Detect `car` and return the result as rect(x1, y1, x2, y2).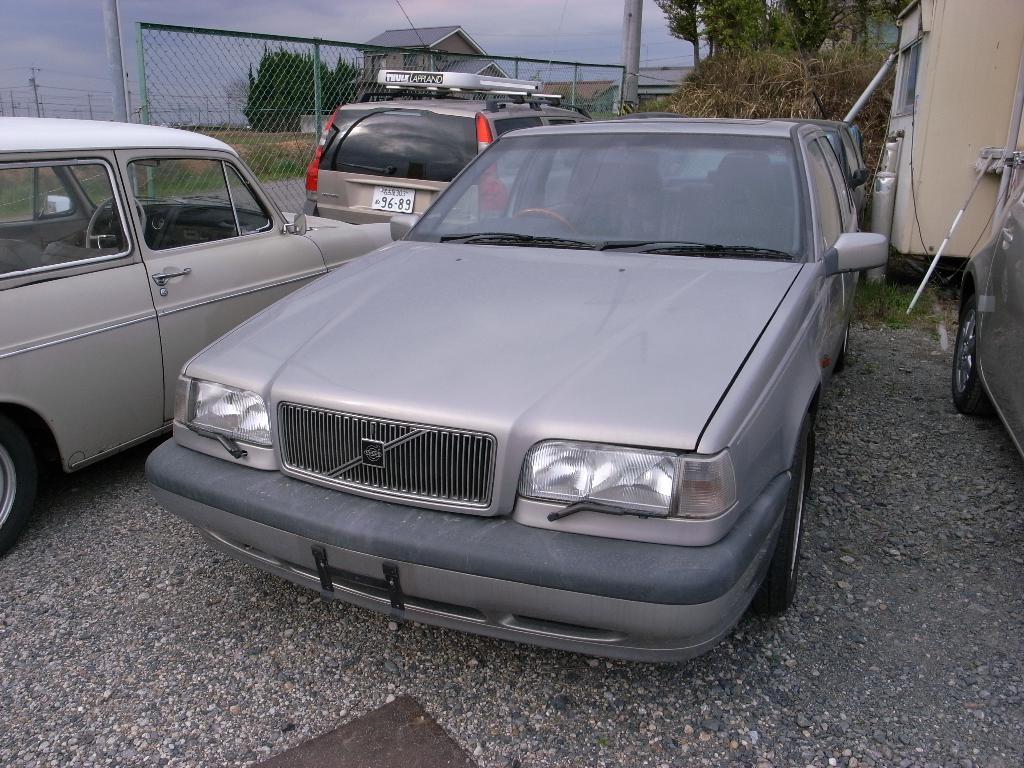
rect(304, 68, 583, 245).
